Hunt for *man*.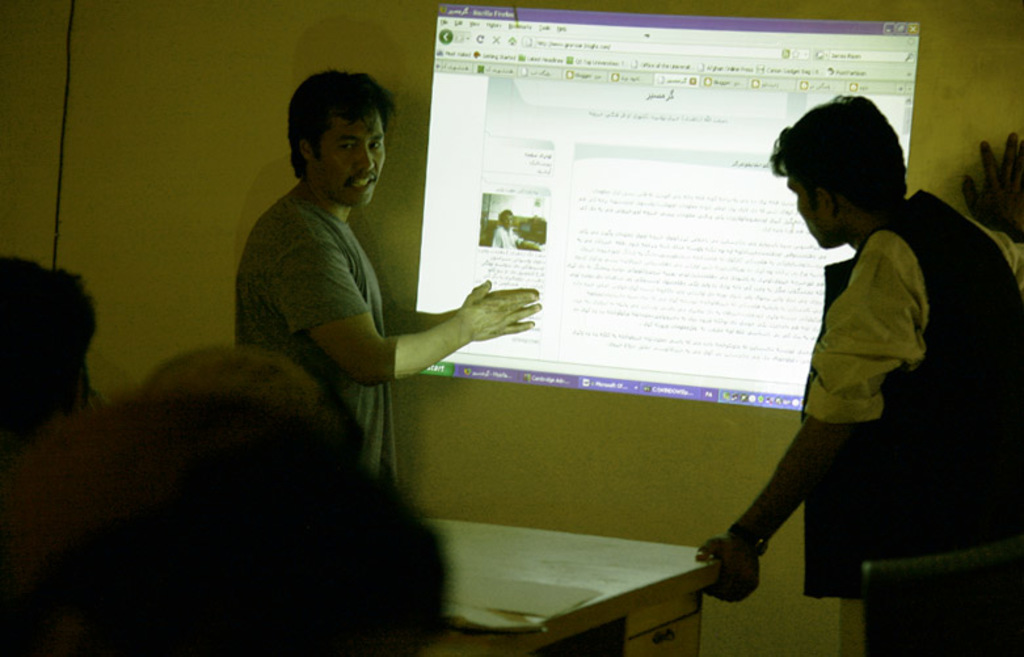
Hunted down at (237, 67, 539, 492).
